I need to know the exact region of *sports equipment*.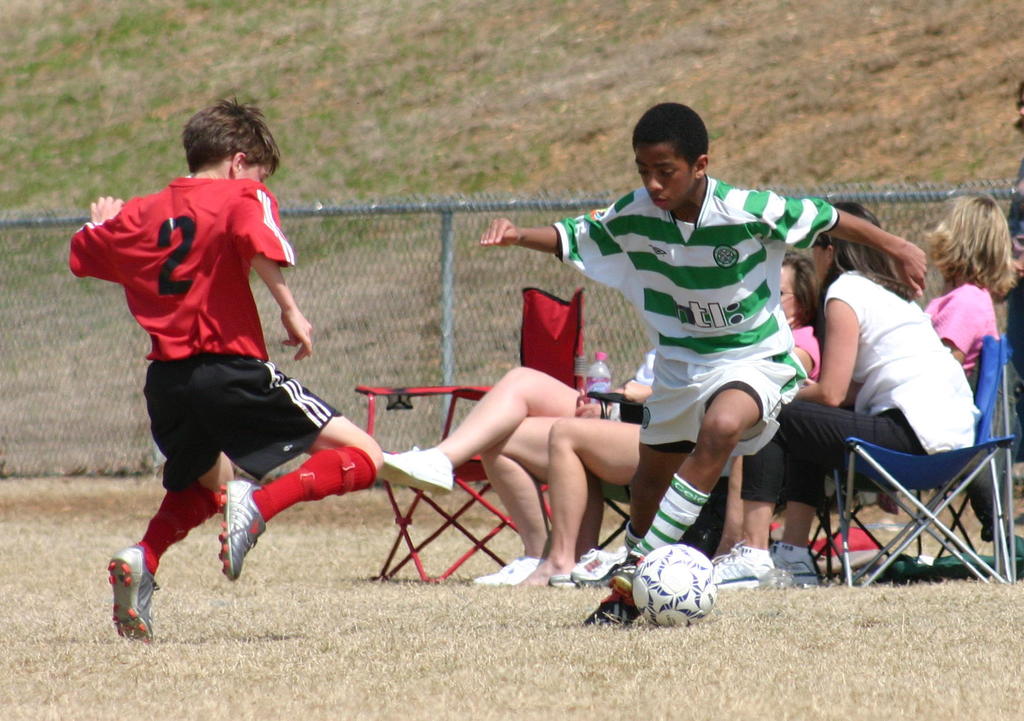
Region: (x1=633, y1=545, x2=718, y2=627).
